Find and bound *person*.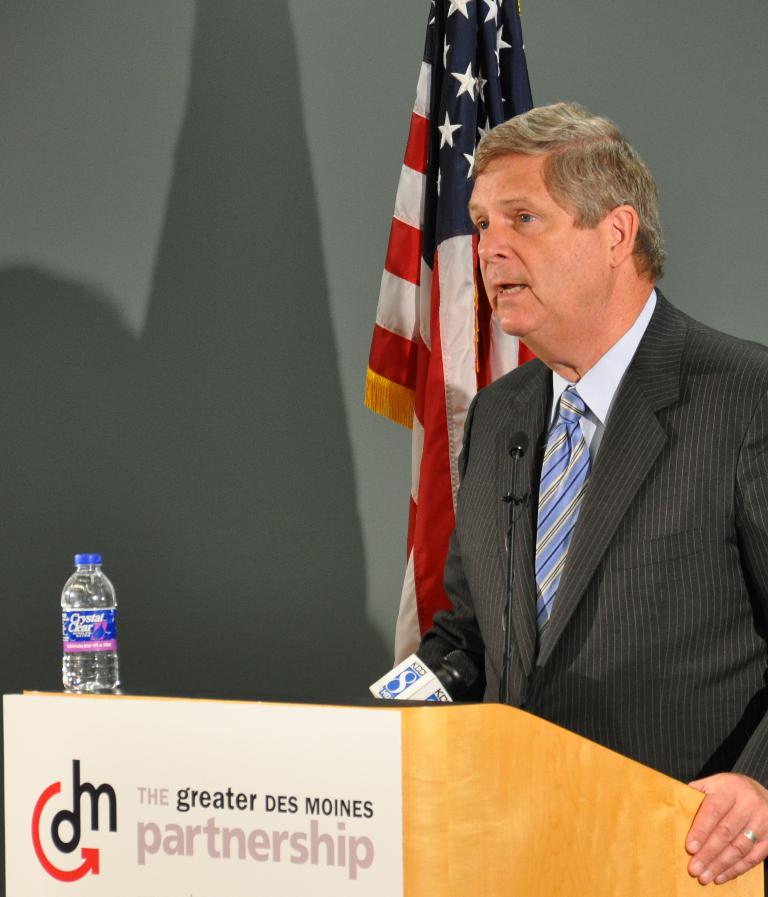
Bound: crop(436, 94, 756, 806).
